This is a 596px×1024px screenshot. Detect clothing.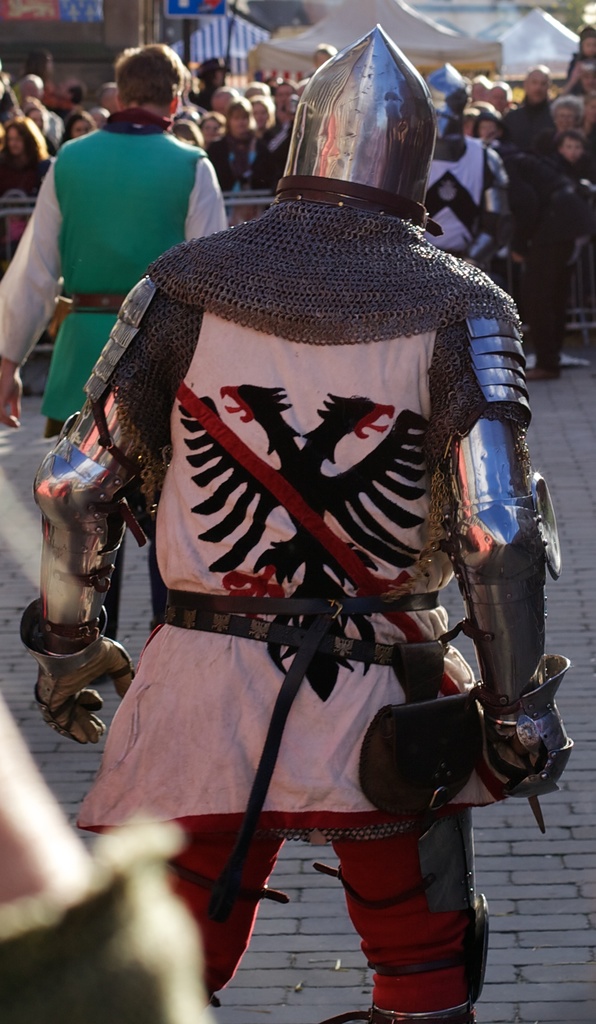
[x1=0, y1=104, x2=235, y2=621].
